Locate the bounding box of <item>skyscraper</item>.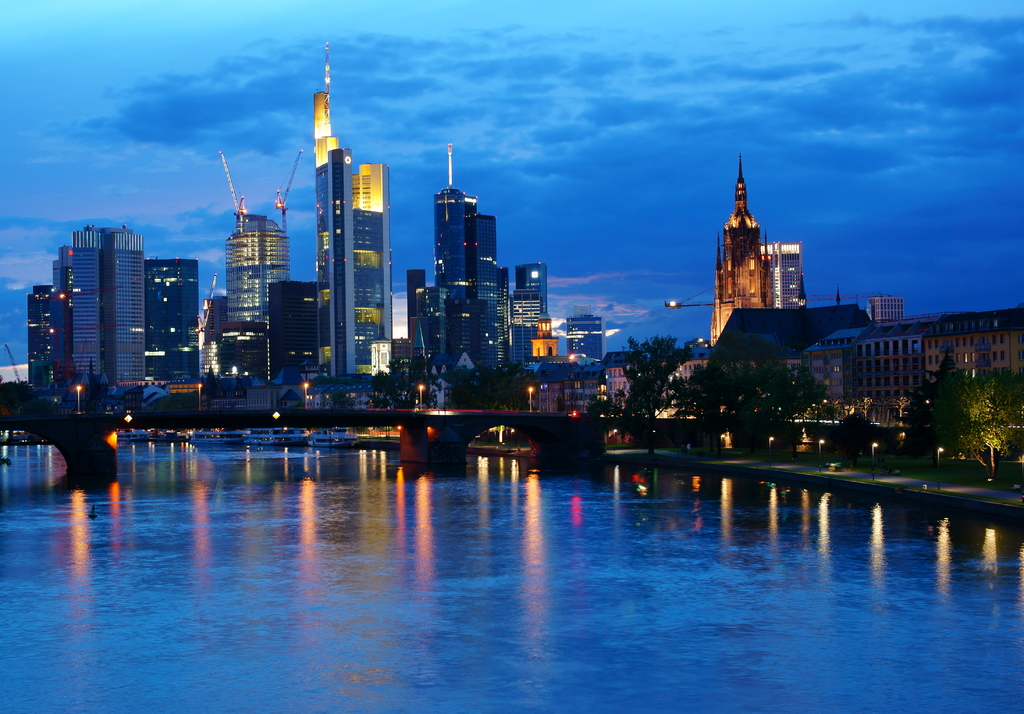
Bounding box: left=313, top=44, right=397, bottom=384.
